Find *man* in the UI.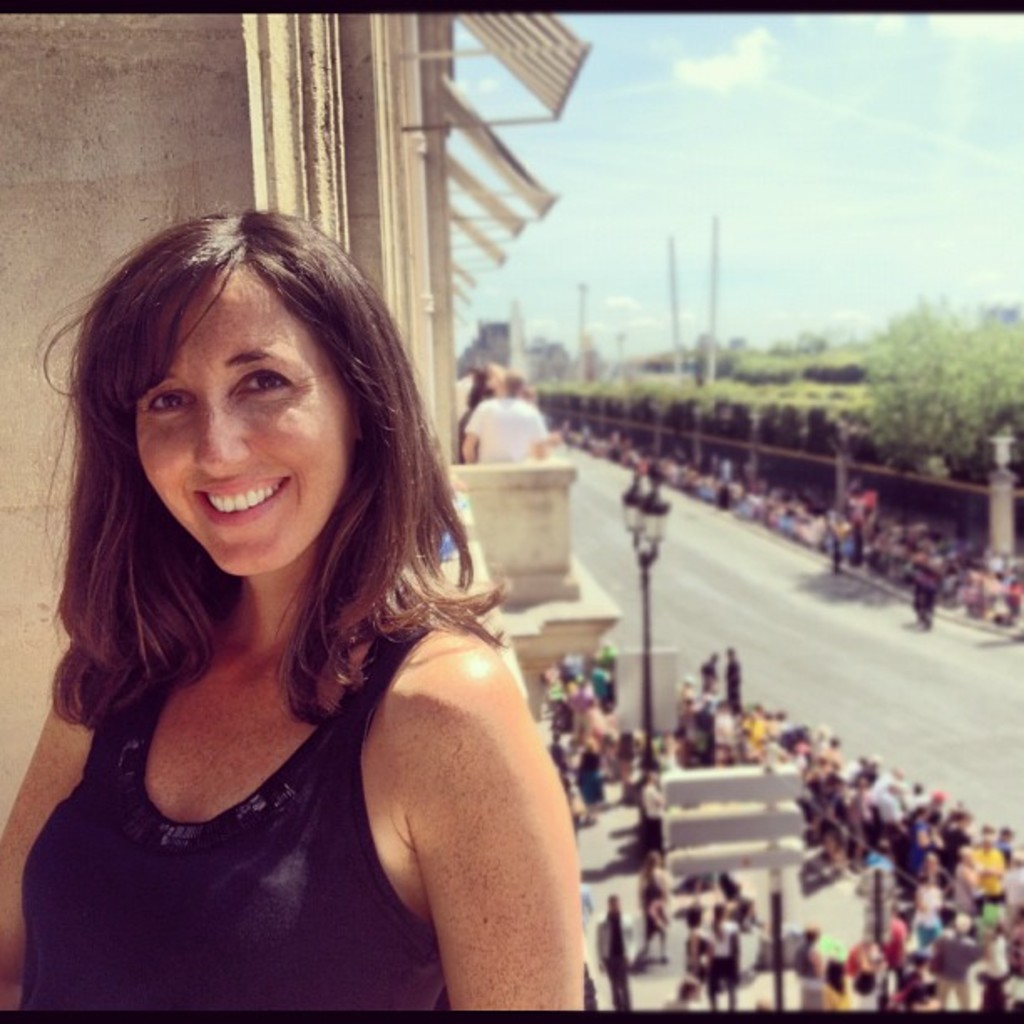
UI element at 599, 900, 636, 1012.
